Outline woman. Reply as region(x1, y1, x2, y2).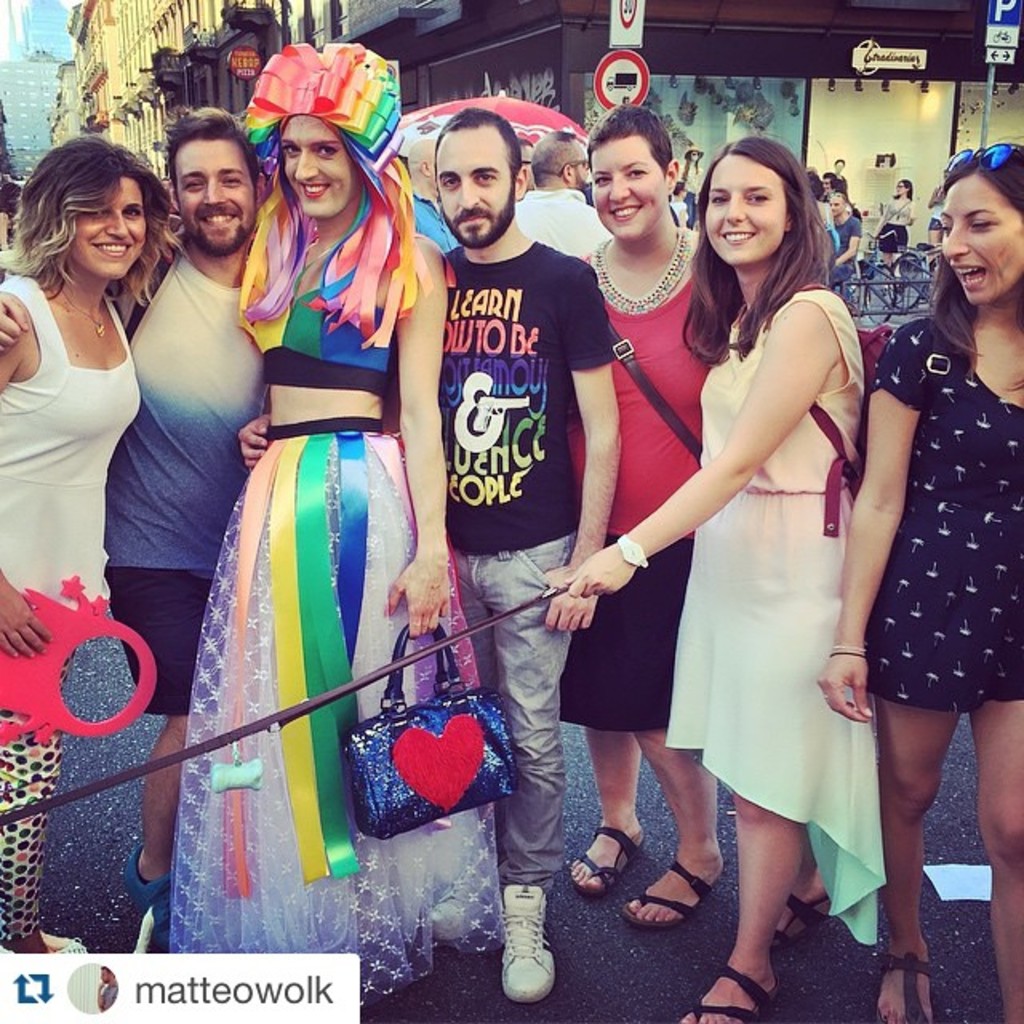
region(680, 144, 704, 232).
